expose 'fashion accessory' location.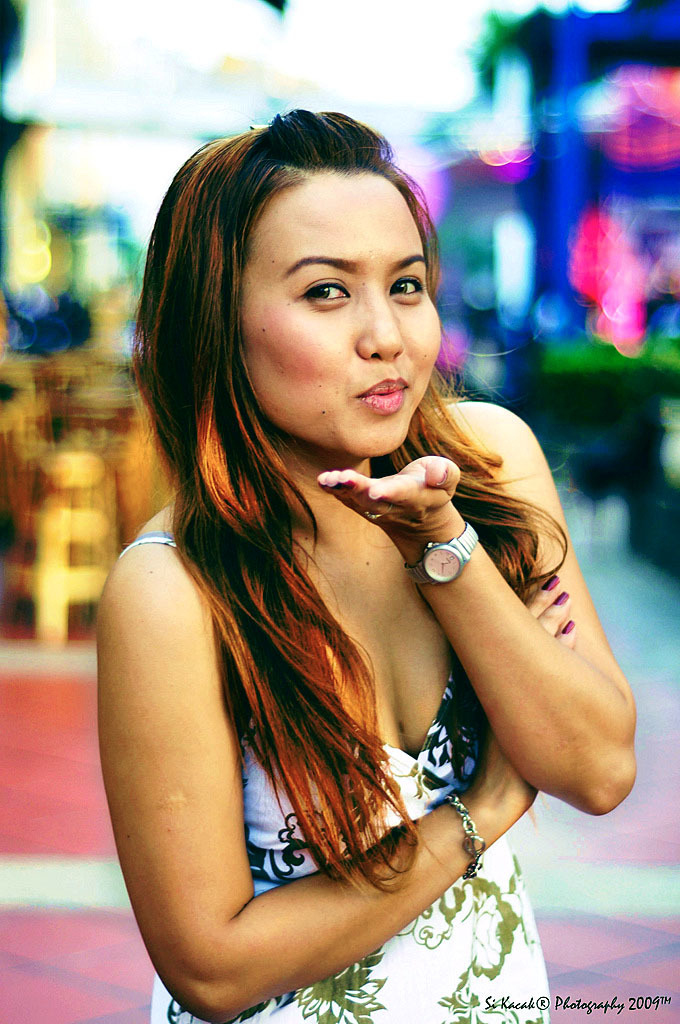
Exposed at (x1=438, y1=783, x2=484, y2=879).
